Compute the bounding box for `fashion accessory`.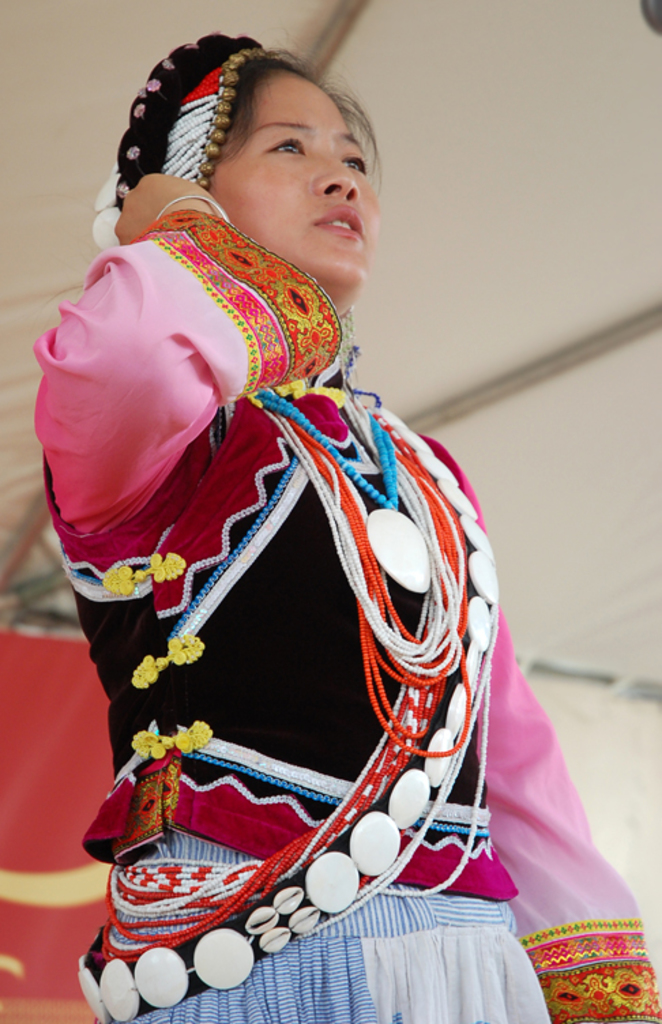
(155,189,230,221).
